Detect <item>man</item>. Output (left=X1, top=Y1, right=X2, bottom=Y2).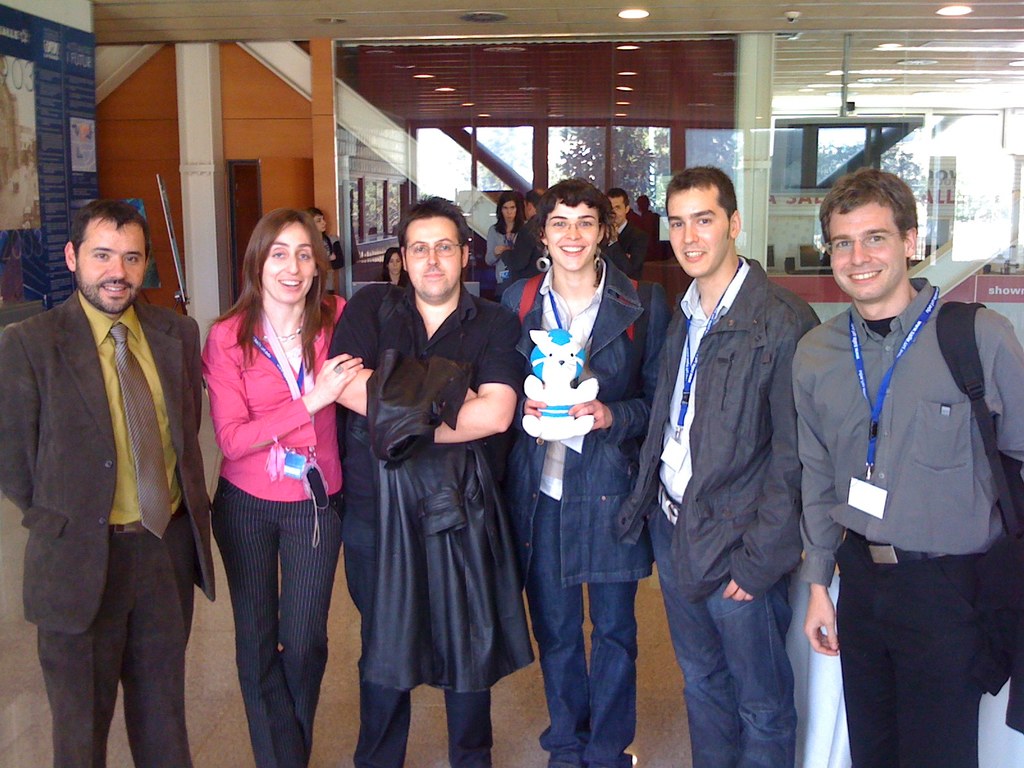
(left=605, top=188, right=646, bottom=287).
